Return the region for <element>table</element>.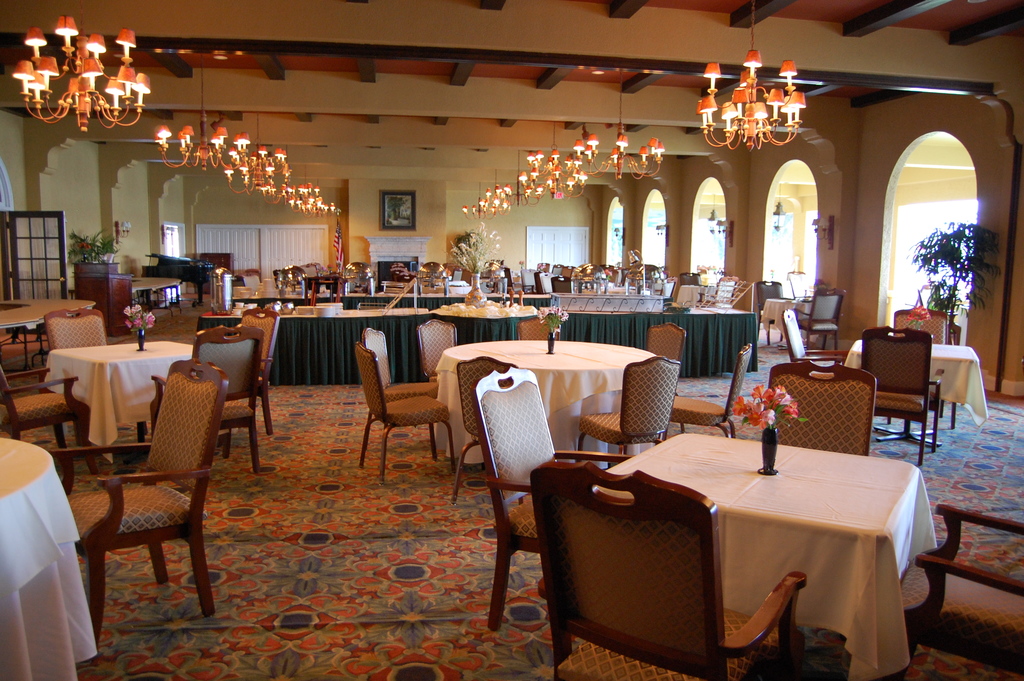
(left=460, top=400, right=940, bottom=680).
